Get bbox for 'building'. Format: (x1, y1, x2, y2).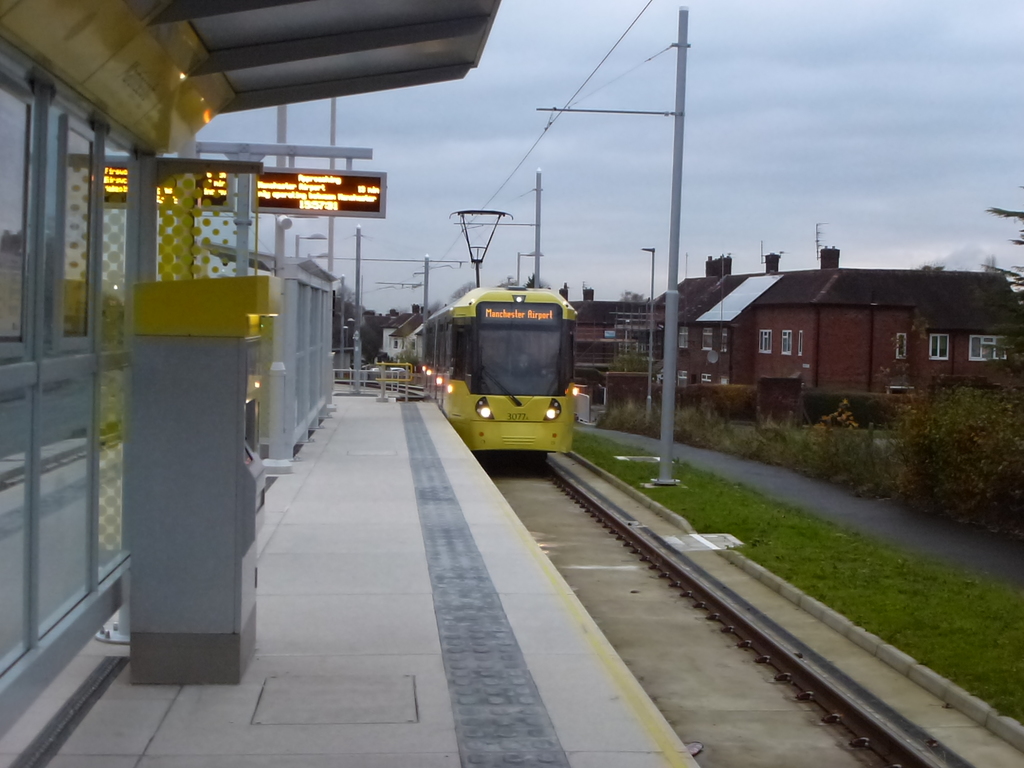
(613, 250, 743, 388).
